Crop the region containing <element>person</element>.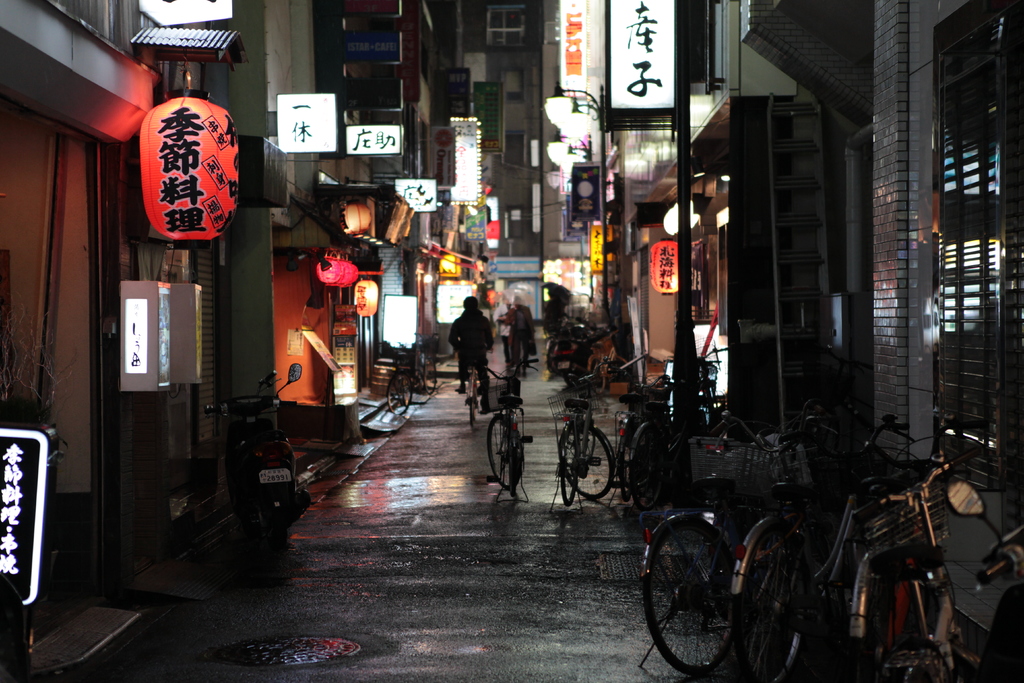
Crop region: 537/282/570/342.
